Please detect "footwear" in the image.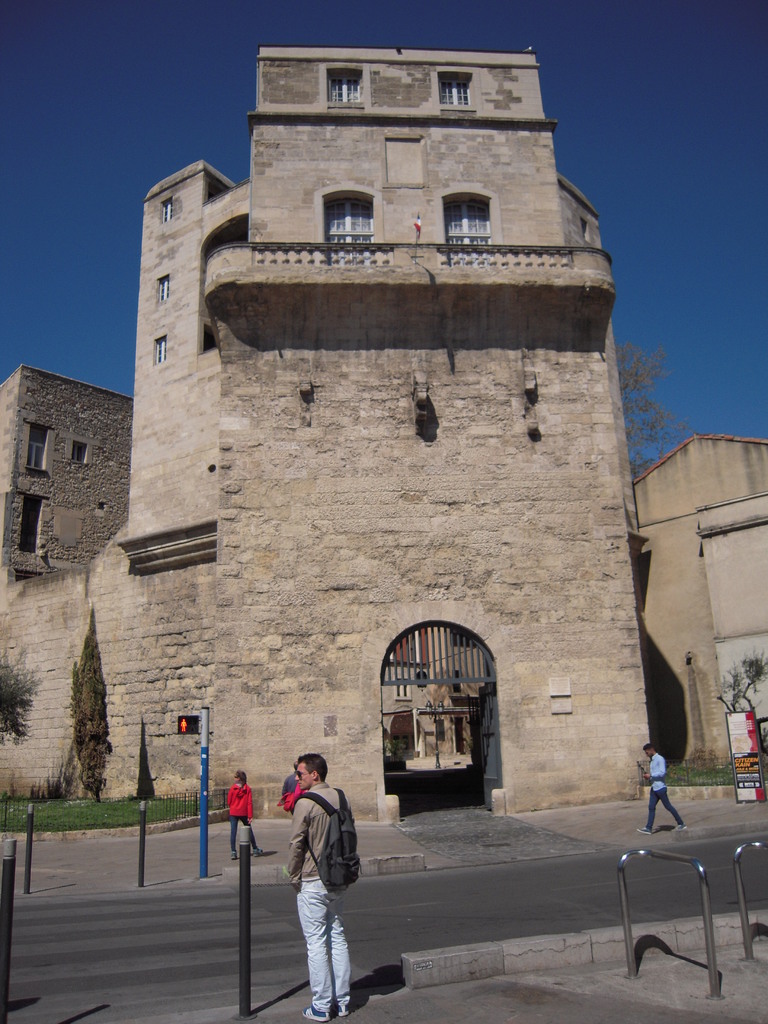
{"left": 677, "top": 817, "right": 688, "bottom": 829}.
